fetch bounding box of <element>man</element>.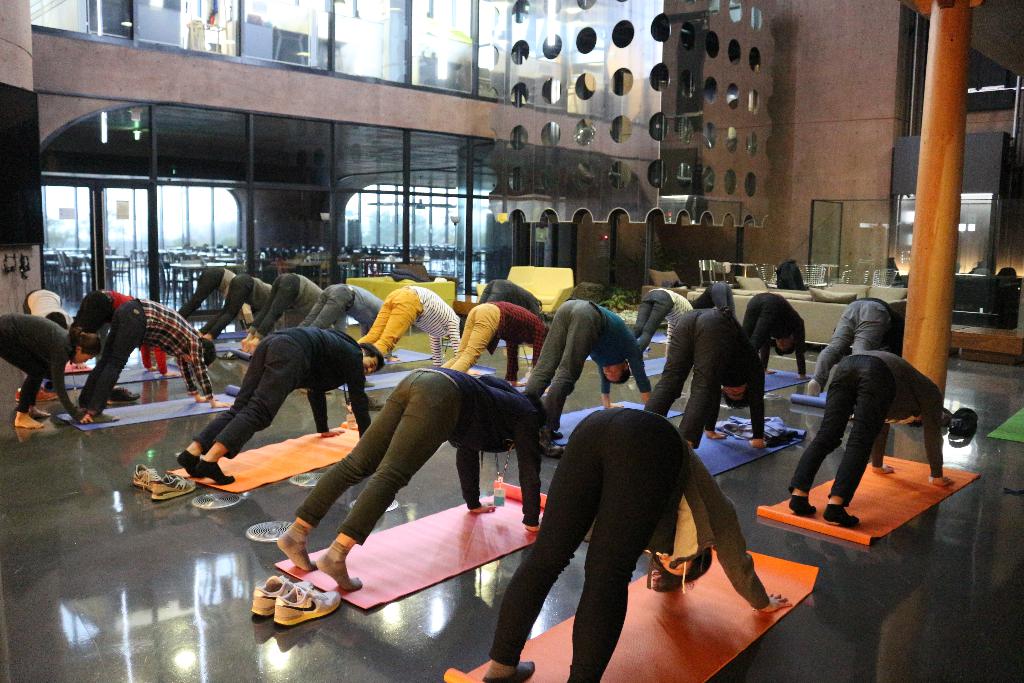
Bbox: [x1=304, y1=280, x2=378, y2=343].
